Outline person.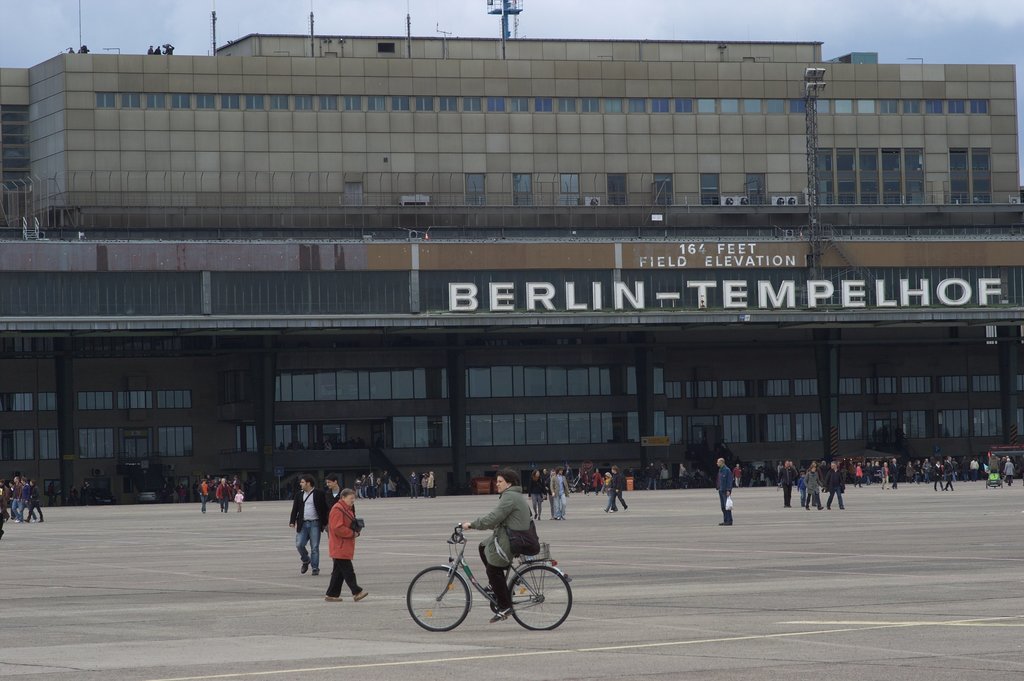
Outline: (543, 466, 557, 522).
